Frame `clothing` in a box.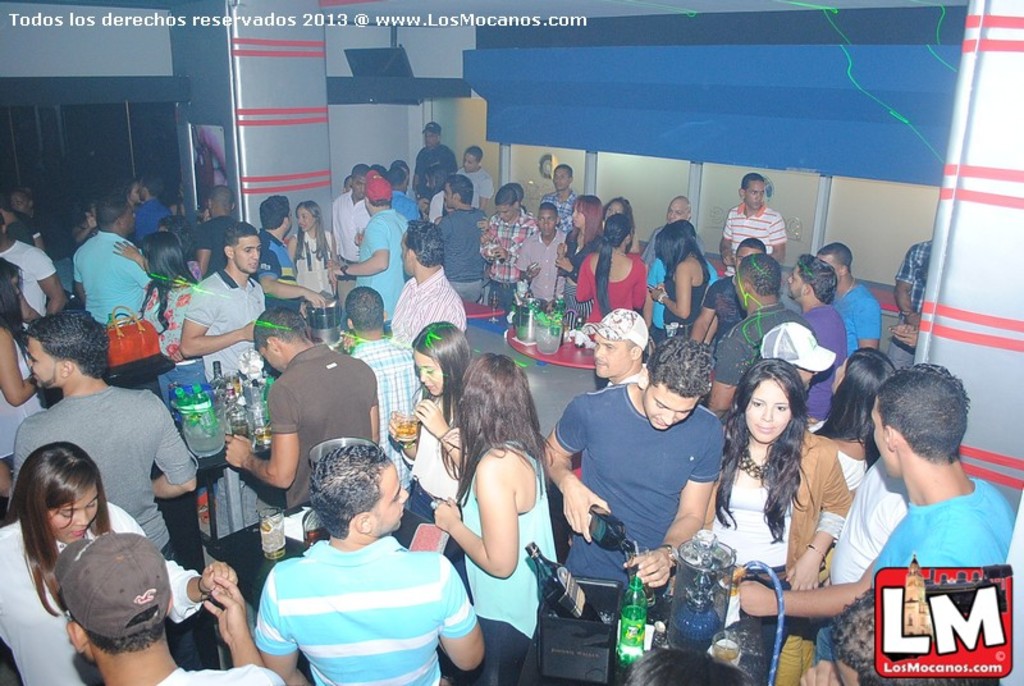
pyautogui.locateOnScreen(477, 212, 544, 310).
